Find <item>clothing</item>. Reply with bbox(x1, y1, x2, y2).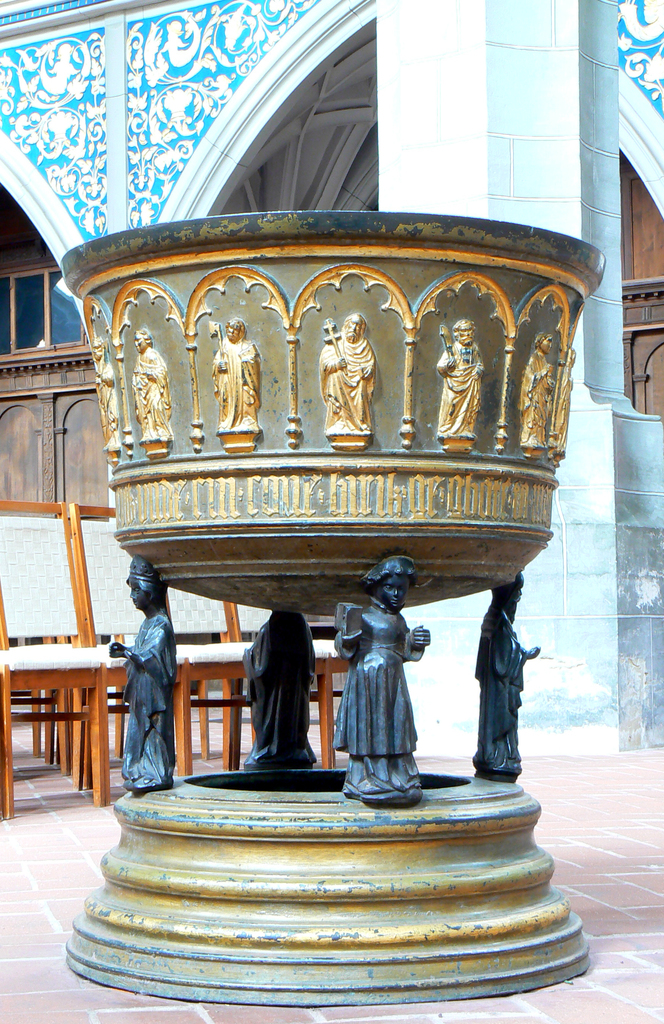
bbox(128, 344, 174, 442).
